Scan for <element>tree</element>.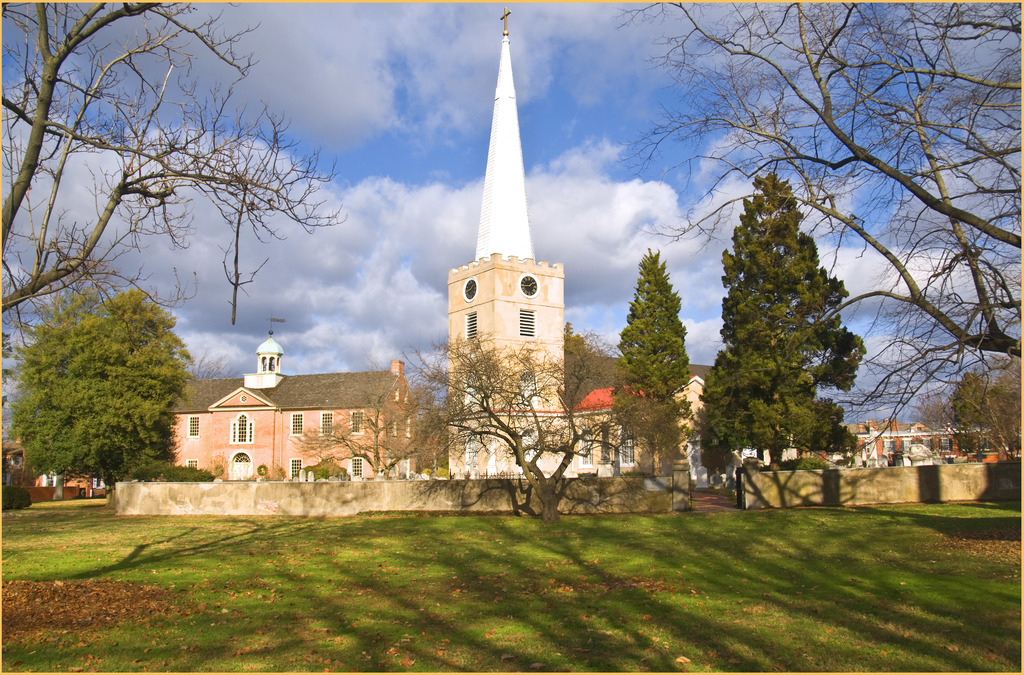
Scan result: 3:0:355:341.
